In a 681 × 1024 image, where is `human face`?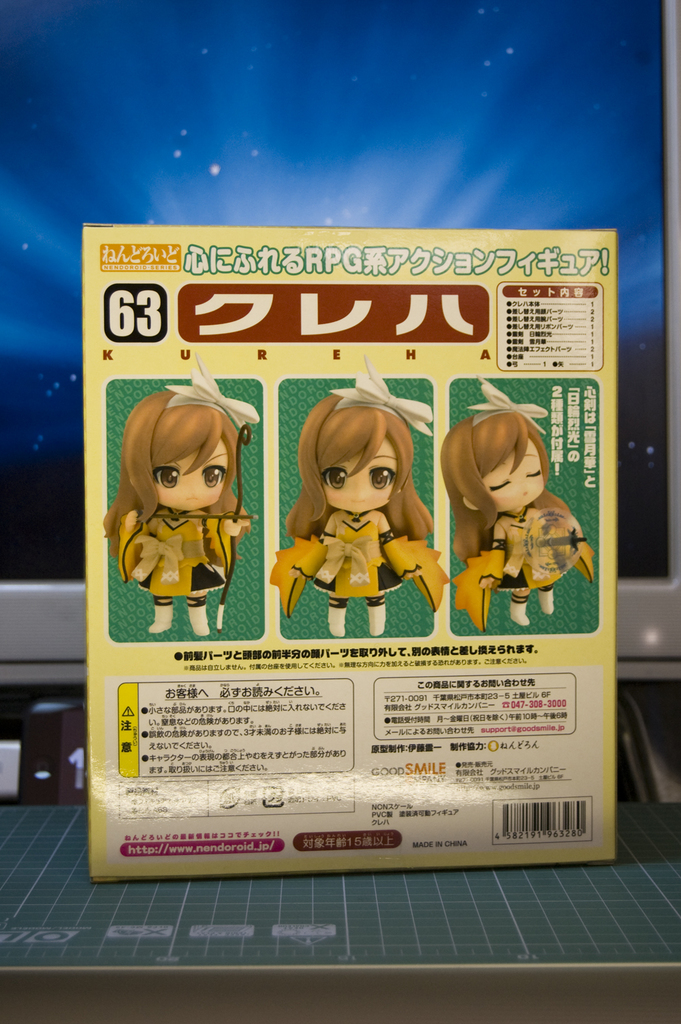
pyautogui.locateOnScreen(154, 441, 227, 511).
